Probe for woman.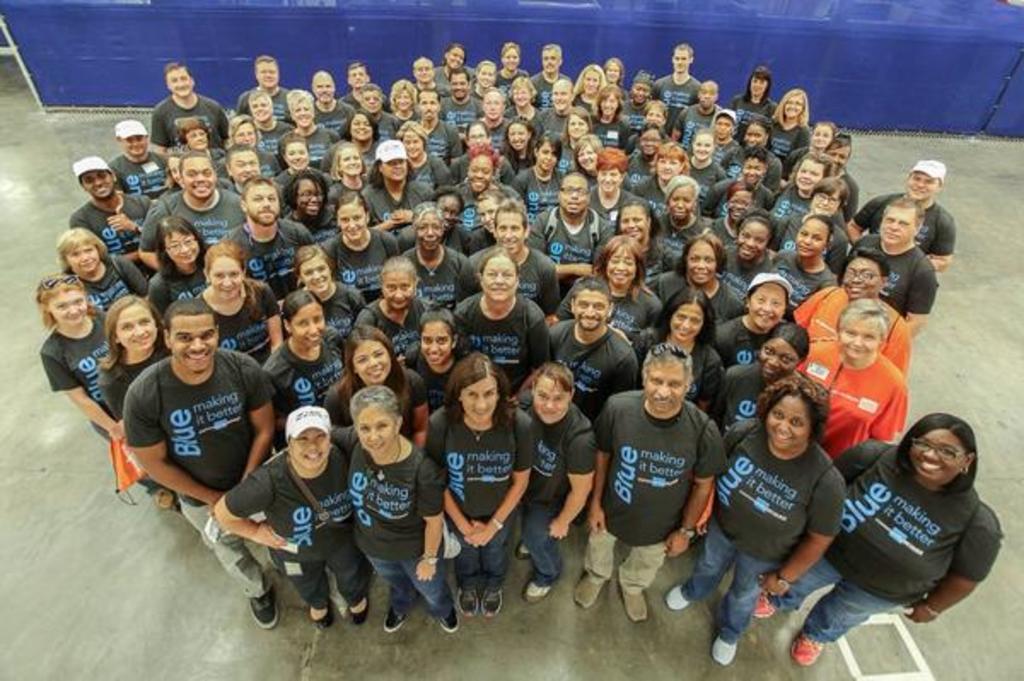
Probe result: bbox(319, 326, 427, 449).
